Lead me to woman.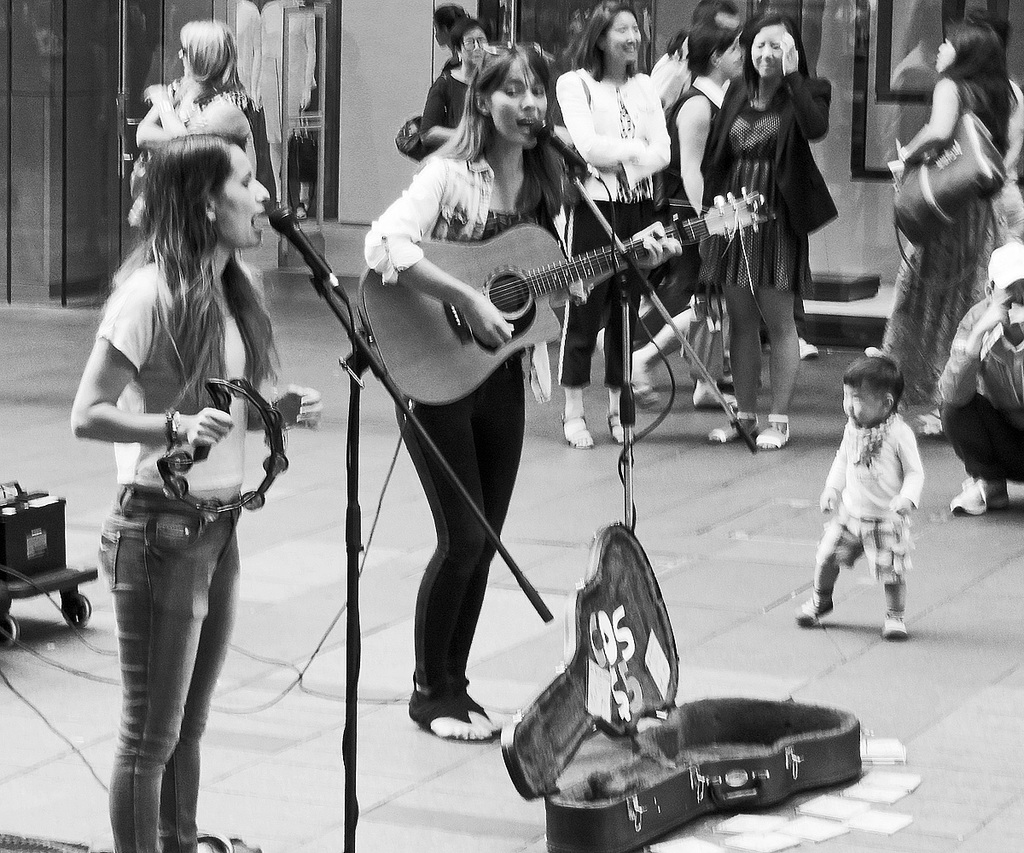
Lead to 682:18:840:444.
